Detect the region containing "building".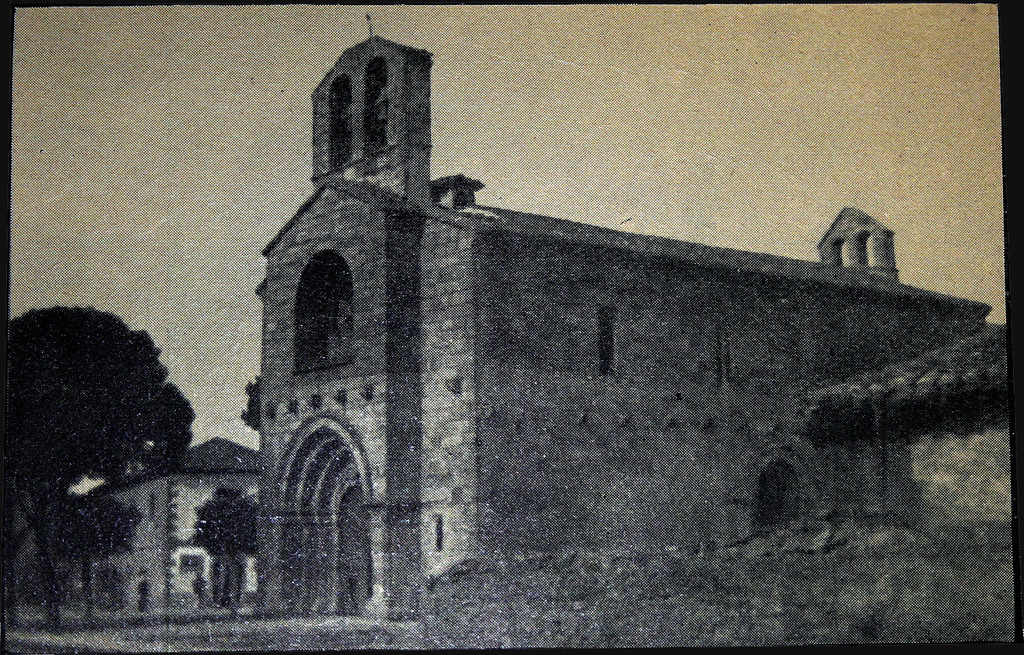
x1=255 y1=15 x2=990 y2=640.
